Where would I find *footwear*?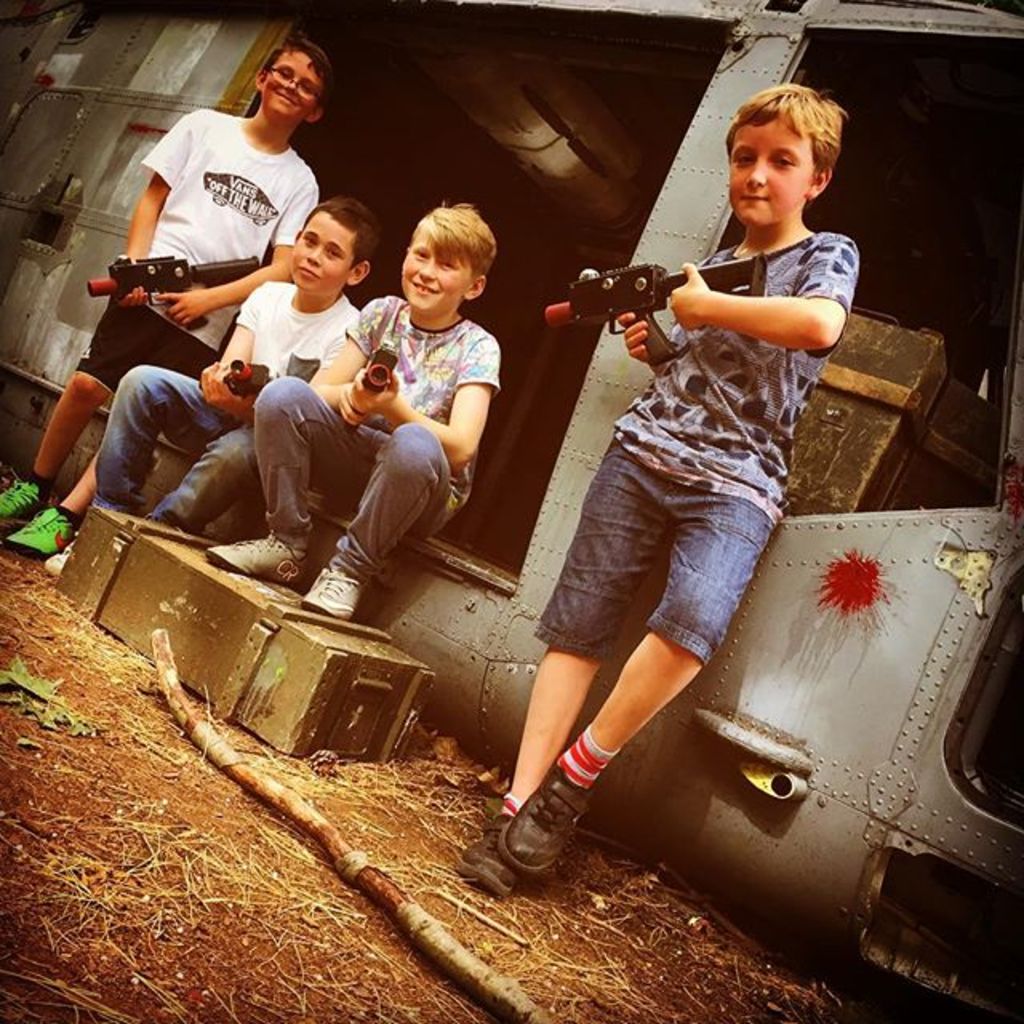
At (0, 485, 46, 531).
